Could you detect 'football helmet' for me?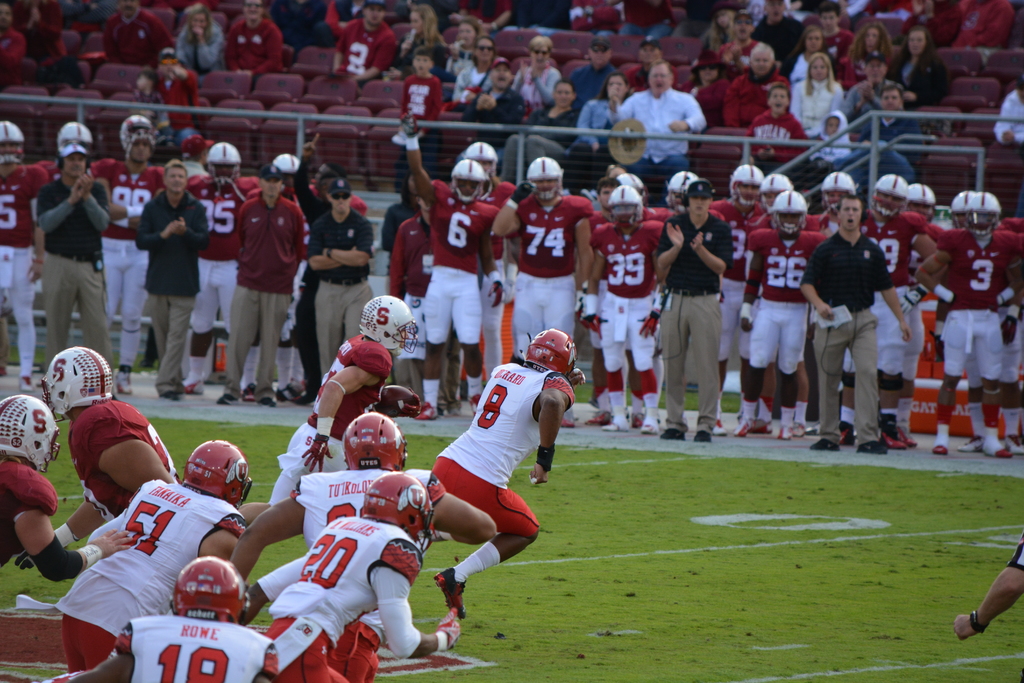
Detection result: (left=453, top=160, right=479, bottom=201).
